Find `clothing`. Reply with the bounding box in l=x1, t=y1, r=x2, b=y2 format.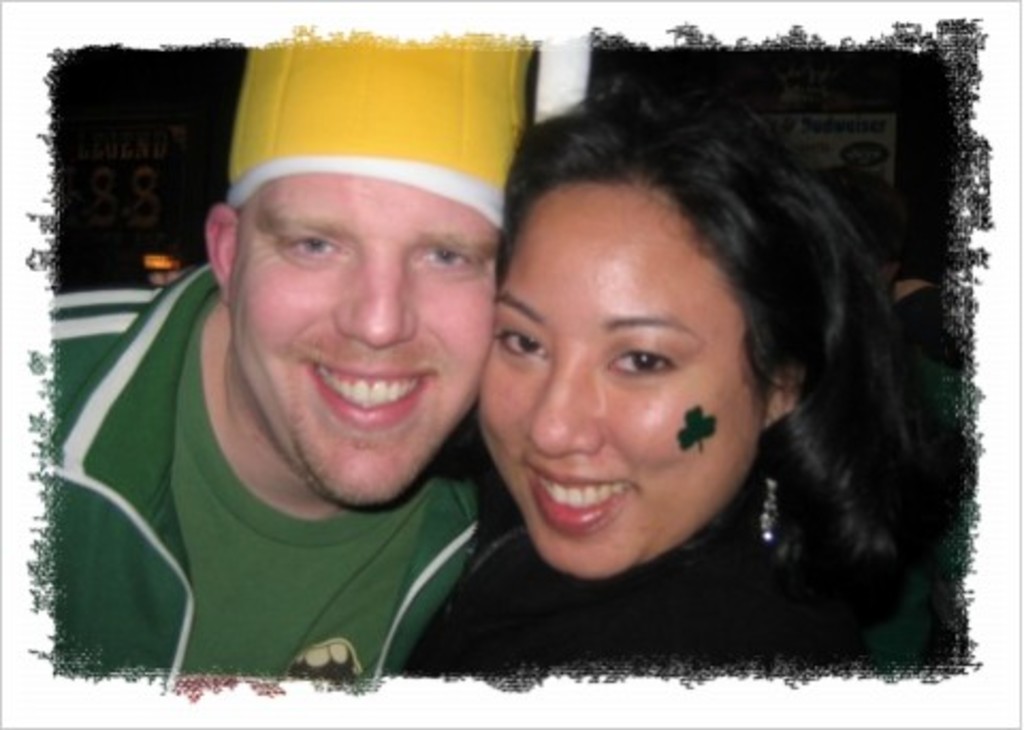
l=45, t=318, r=525, b=692.
